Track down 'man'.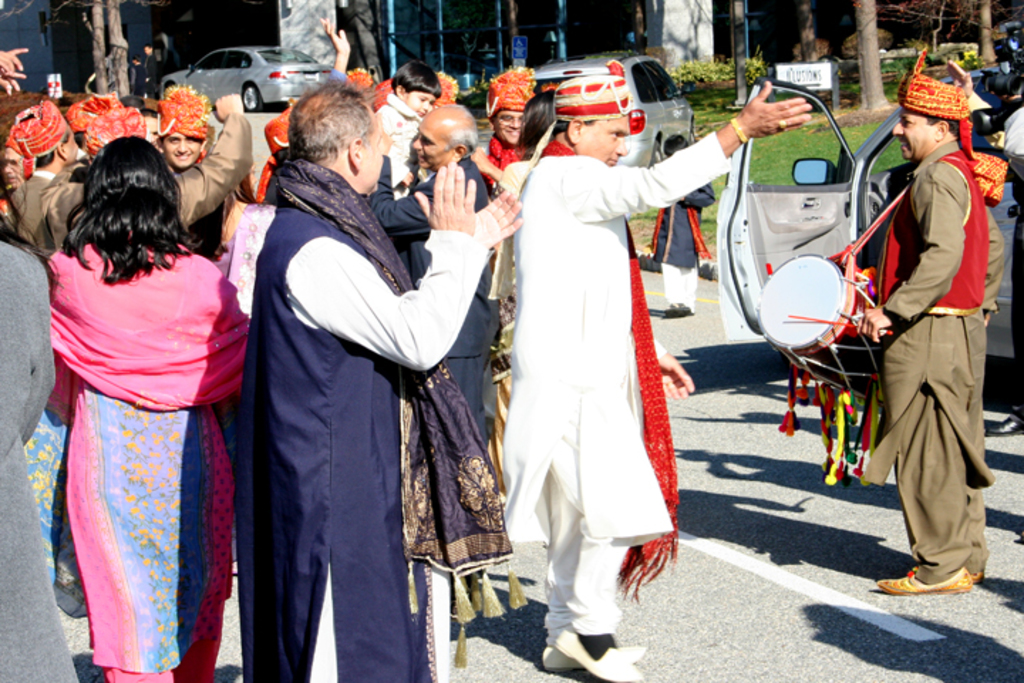
Tracked to <box>735,44,1017,602</box>.
